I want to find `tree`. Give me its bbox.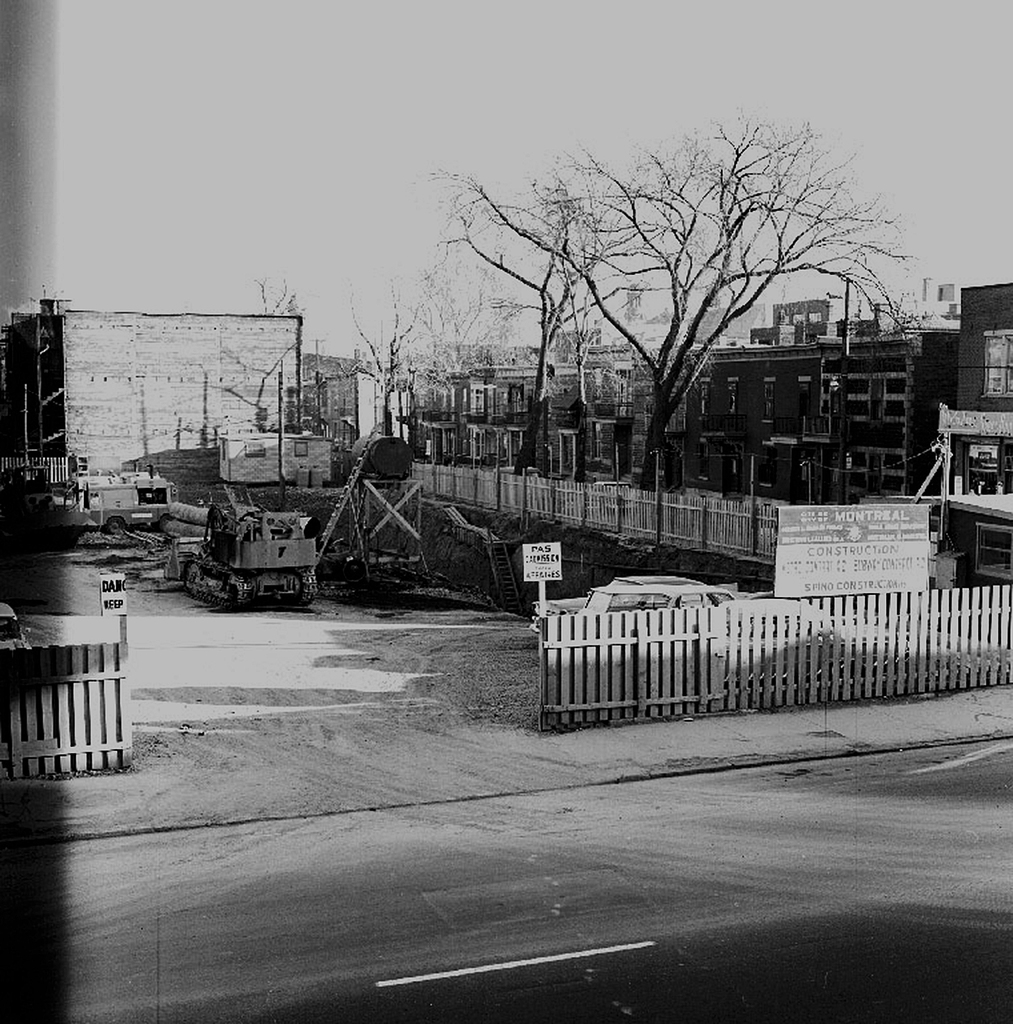
box=[468, 108, 934, 493].
